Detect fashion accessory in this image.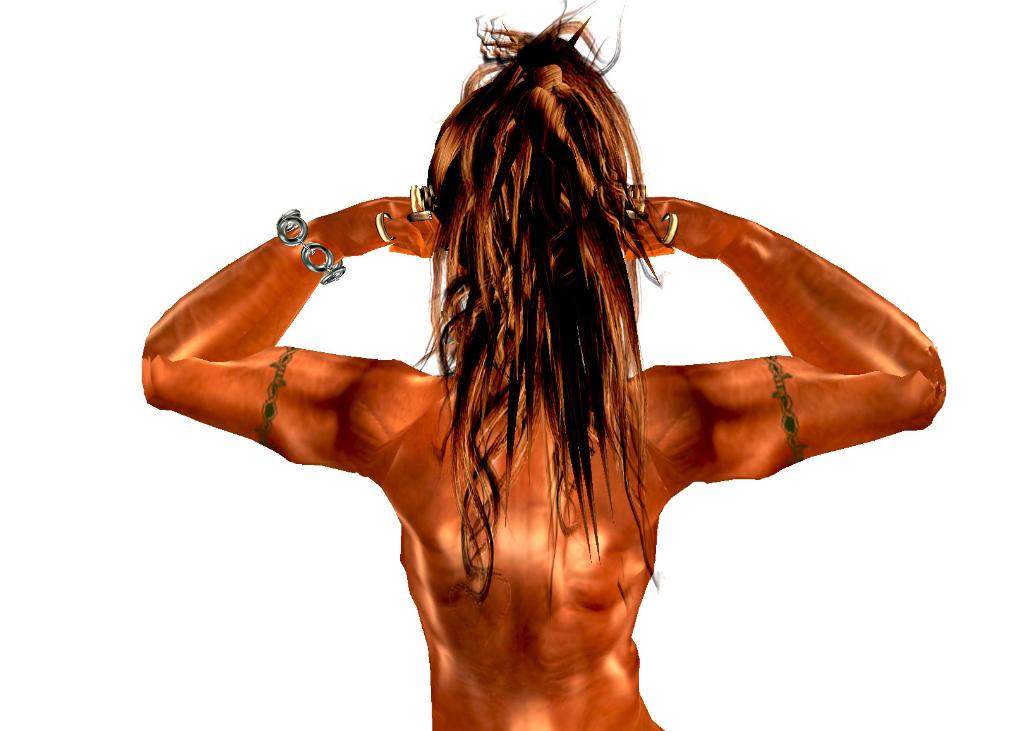
Detection: <bbox>657, 209, 680, 246</bbox>.
